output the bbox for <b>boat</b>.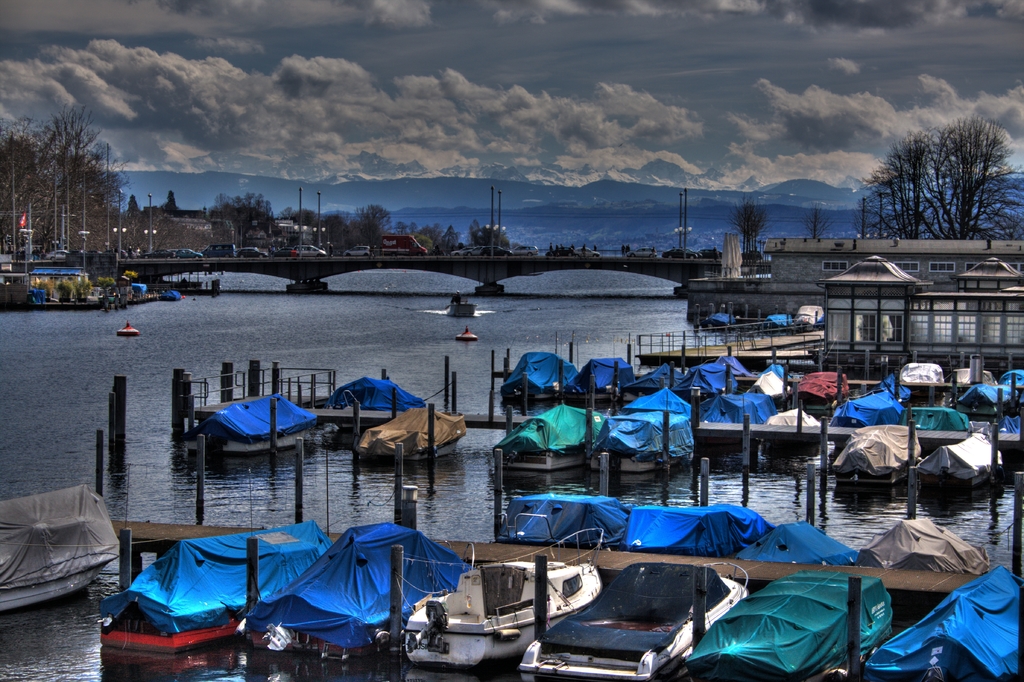
(488, 405, 599, 473).
